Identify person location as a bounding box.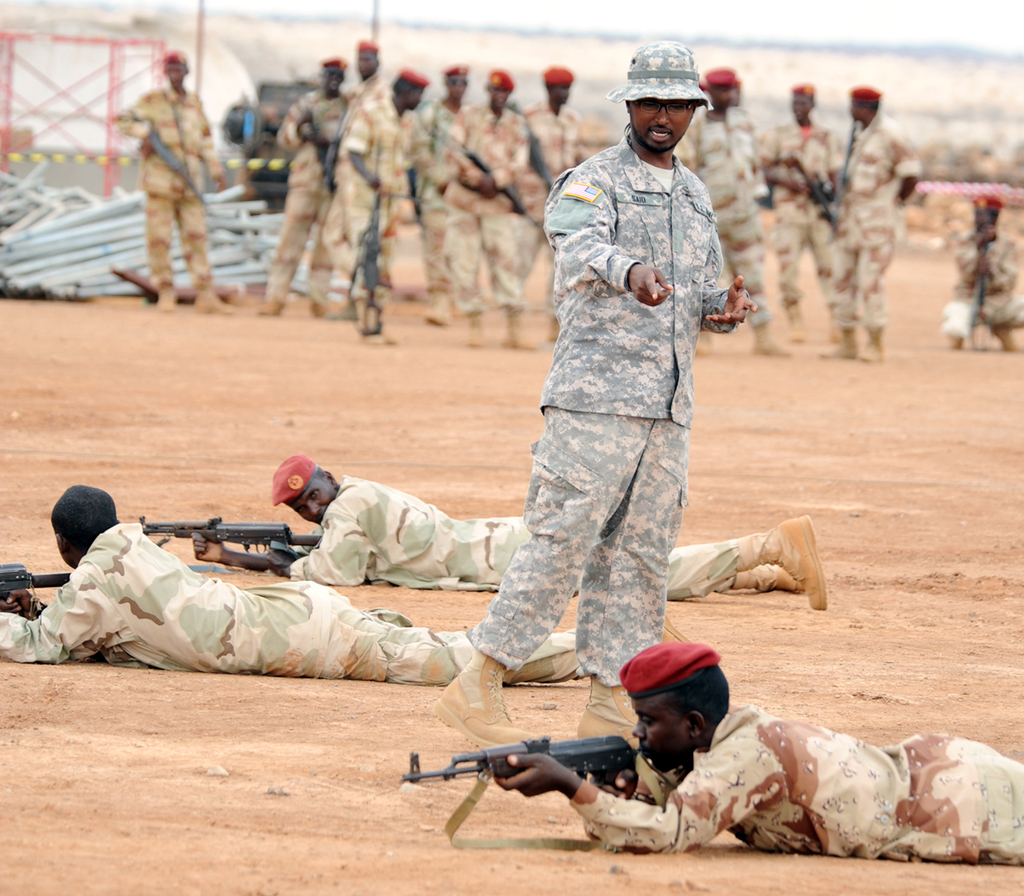
{"left": 500, "top": 638, "right": 1023, "bottom": 870}.
